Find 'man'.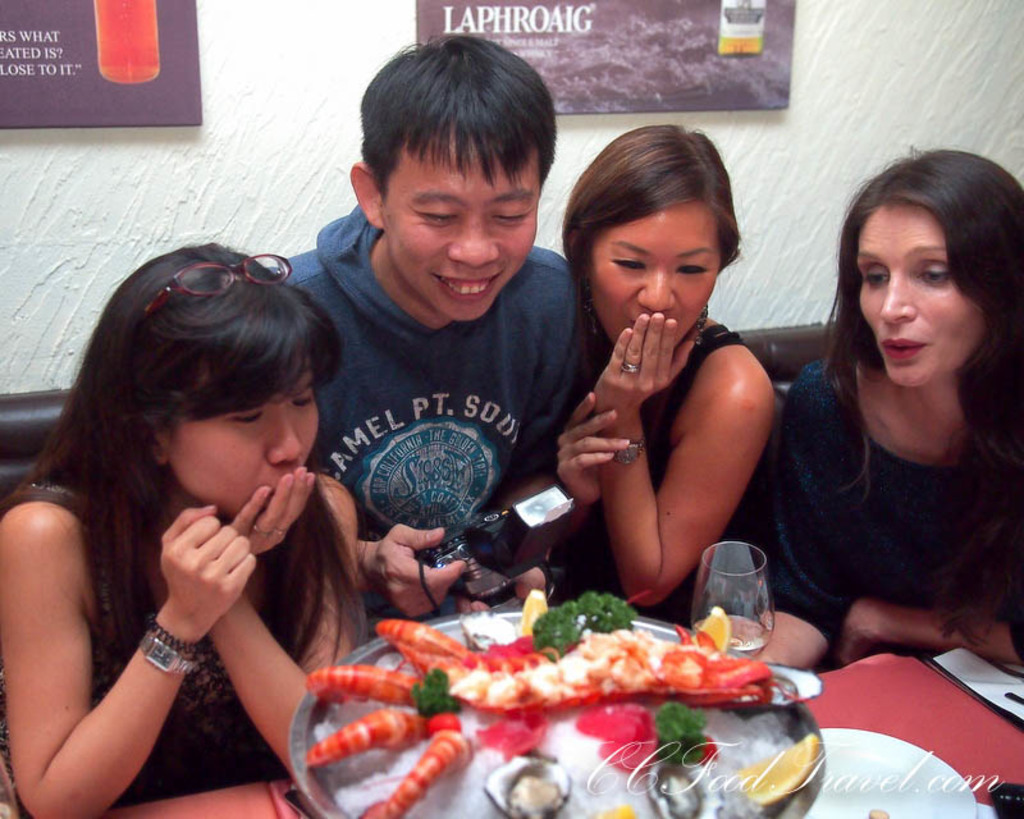
{"left": 268, "top": 27, "right": 584, "bottom": 619}.
